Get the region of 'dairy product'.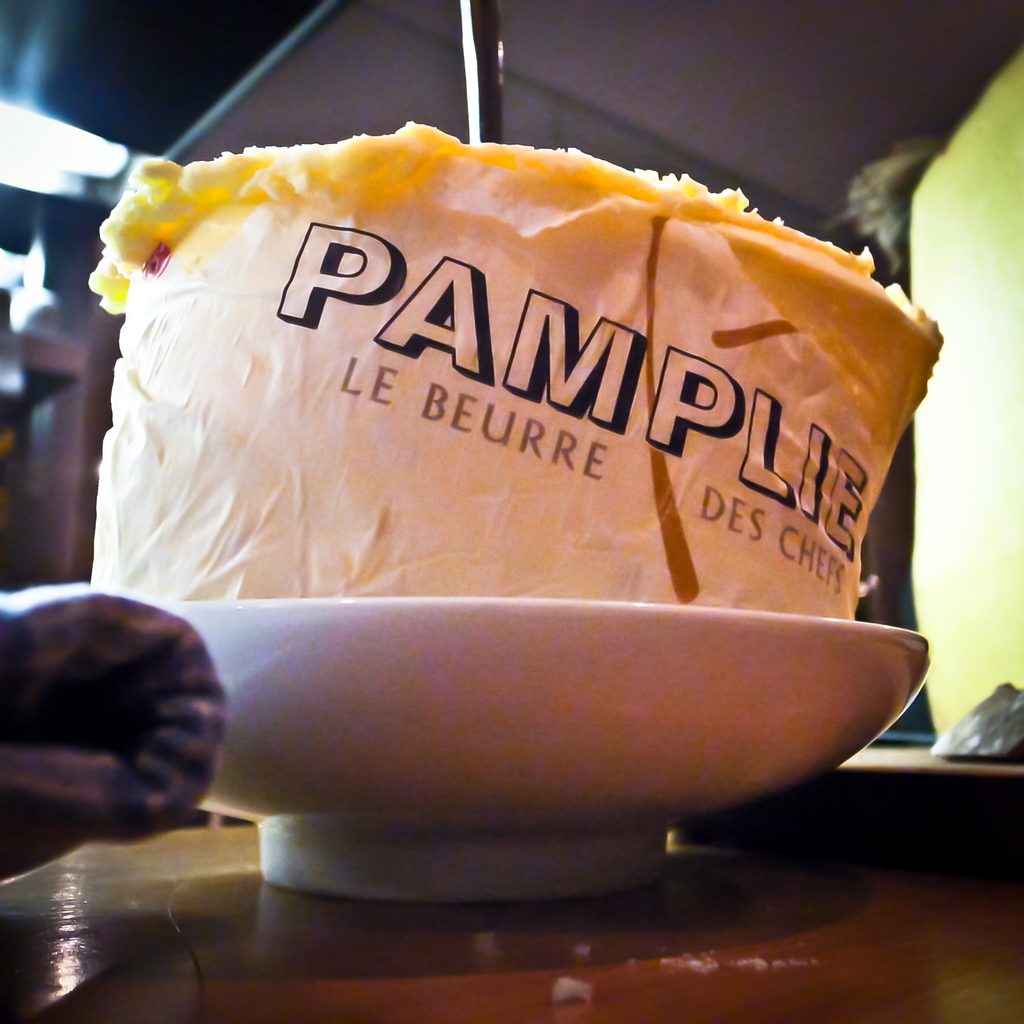
x1=66, y1=133, x2=952, y2=658.
